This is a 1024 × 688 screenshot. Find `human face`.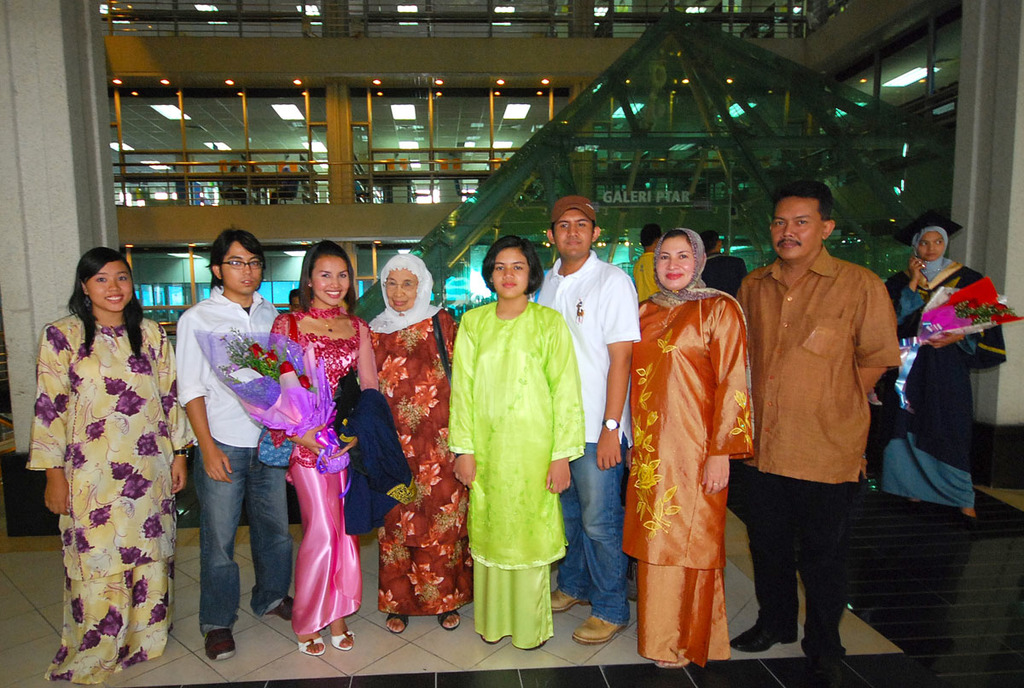
Bounding box: 311/254/347/308.
